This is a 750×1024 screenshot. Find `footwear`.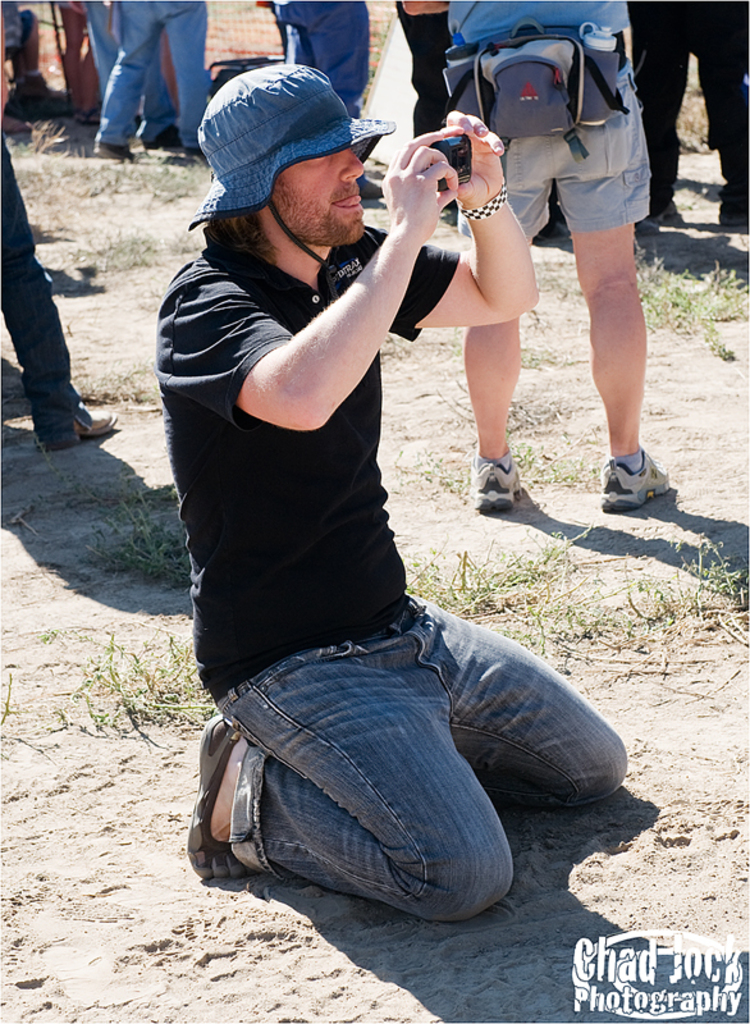
Bounding box: rect(718, 200, 749, 223).
